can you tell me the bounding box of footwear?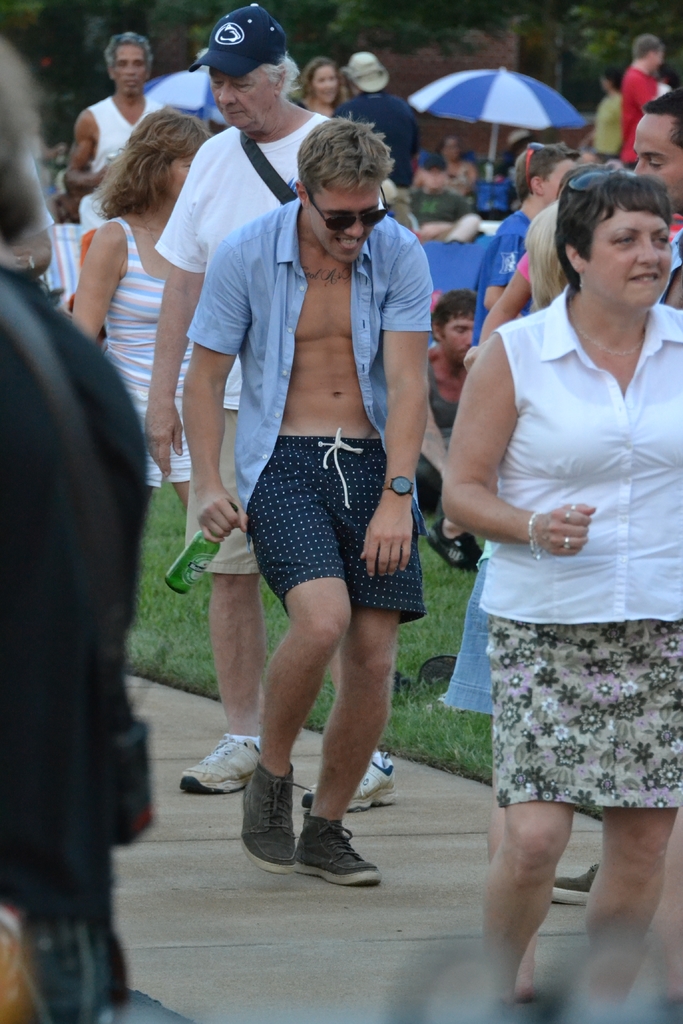
(x1=236, y1=760, x2=293, y2=874).
